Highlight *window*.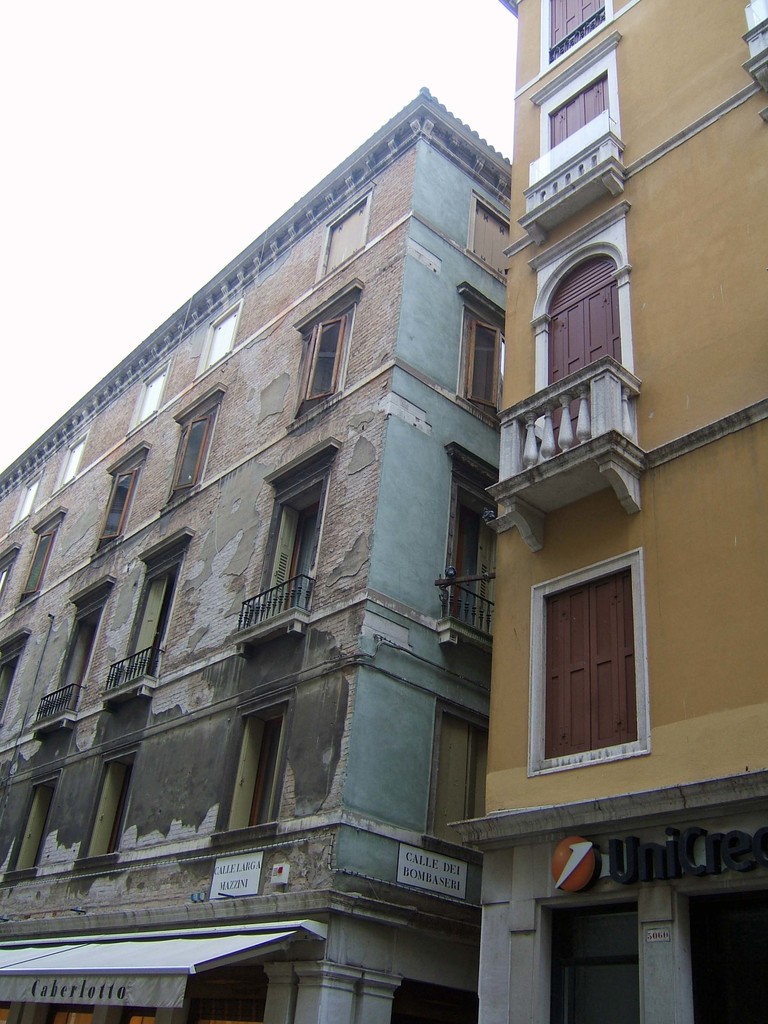
Highlighted region: 90, 469, 136, 553.
